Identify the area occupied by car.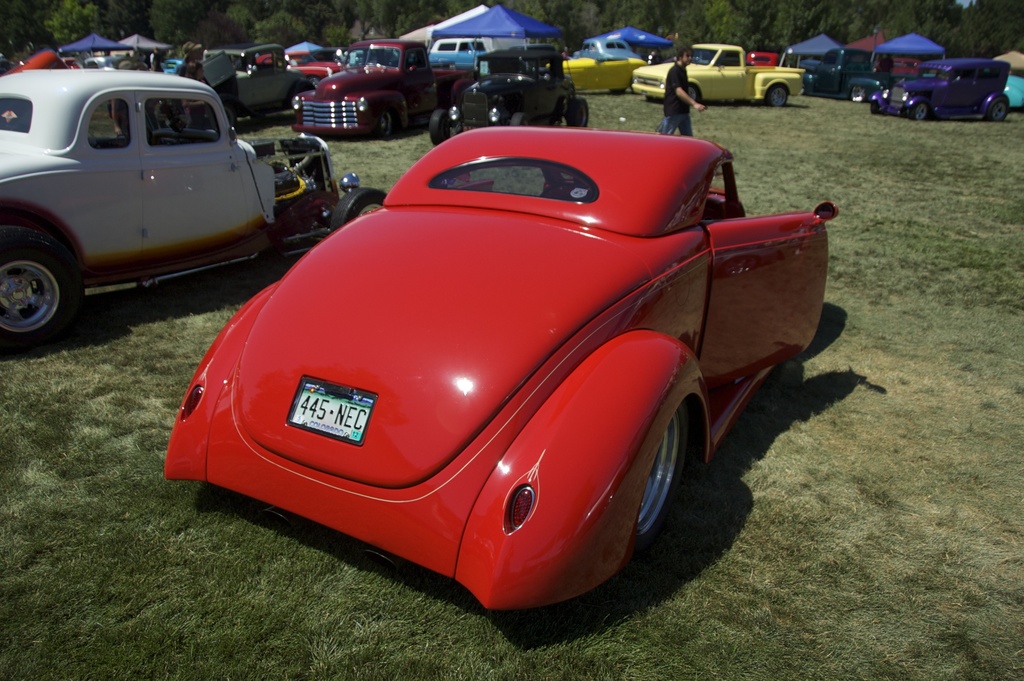
Area: detection(874, 60, 1010, 124).
